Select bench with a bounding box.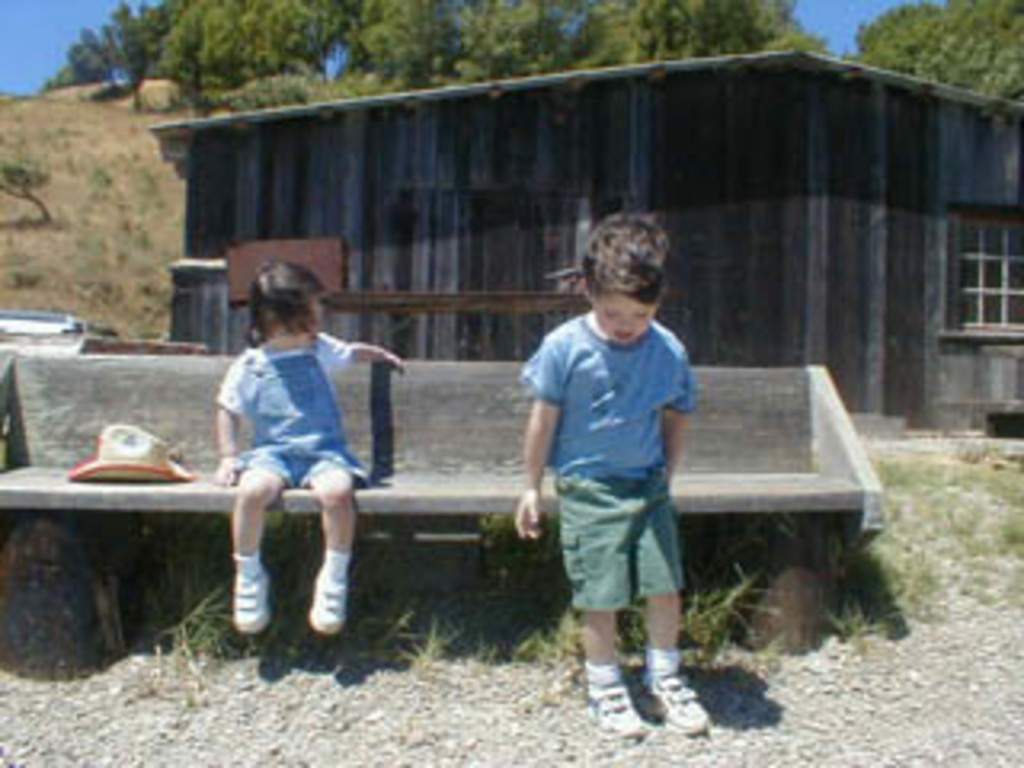
<bbox>19, 208, 934, 714</bbox>.
